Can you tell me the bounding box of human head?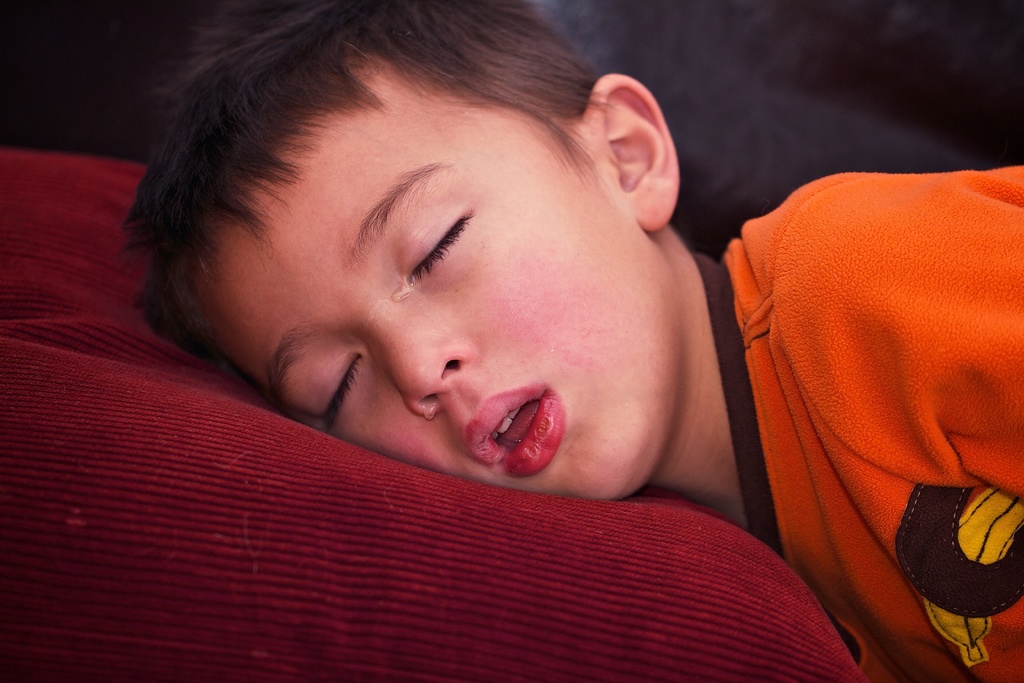
pyautogui.locateOnScreen(191, 23, 710, 505).
